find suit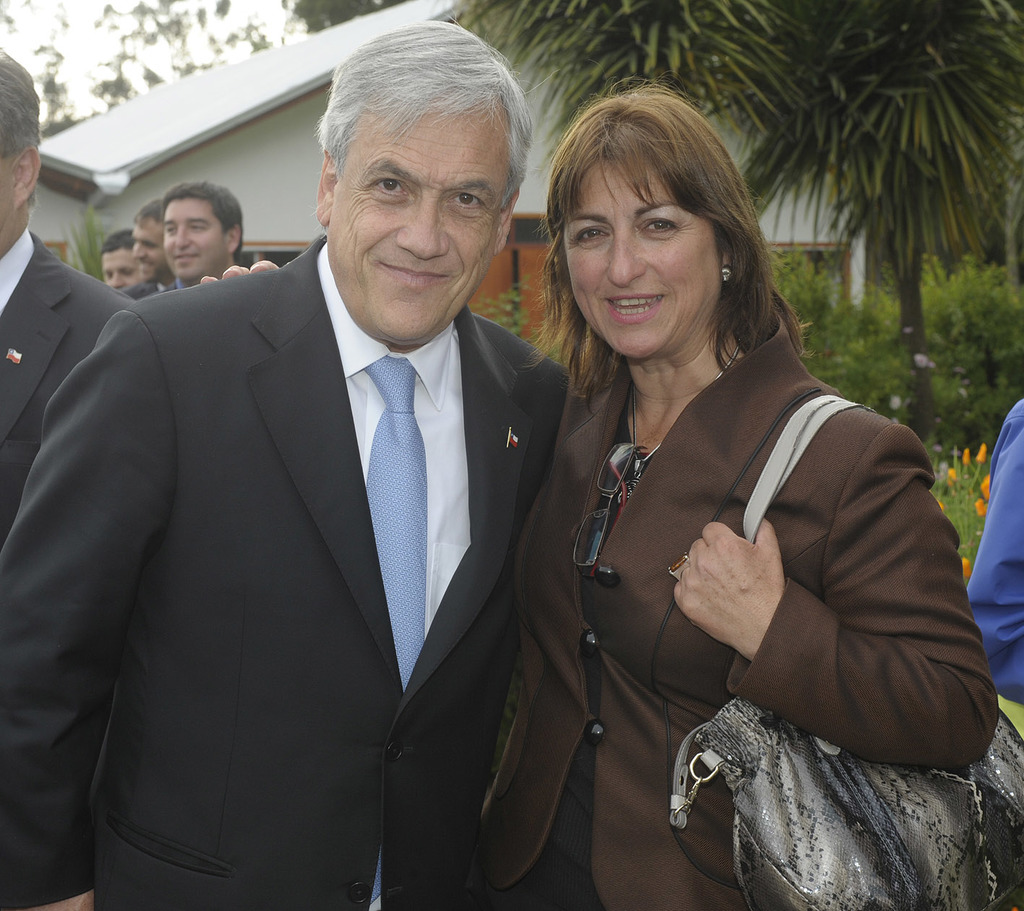
select_region(154, 278, 190, 294)
